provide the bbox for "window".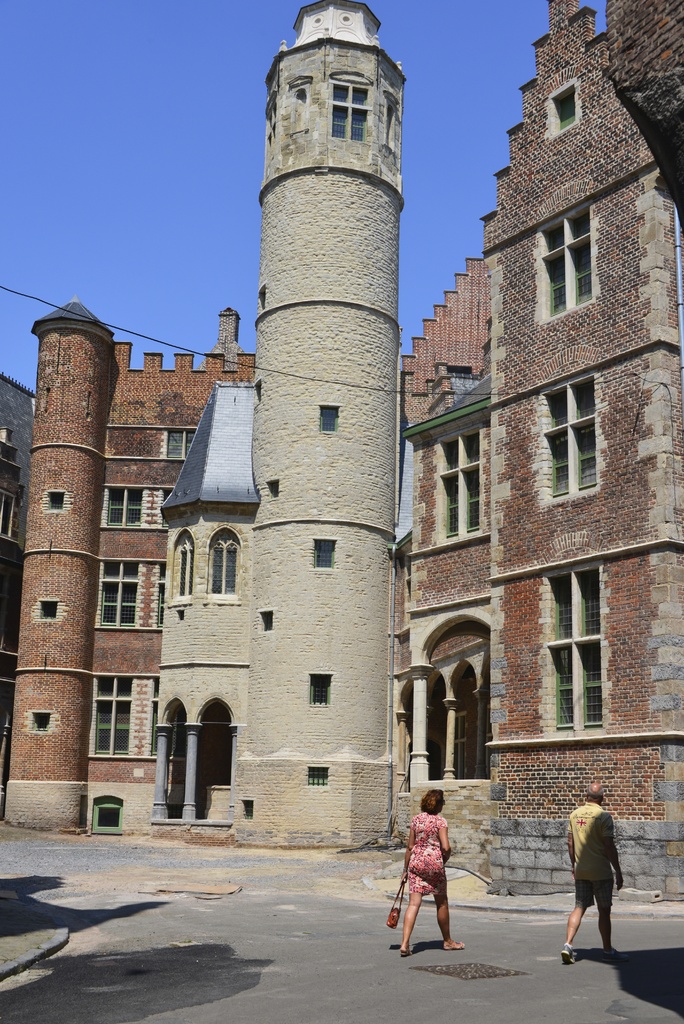
crop(163, 428, 198, 462).
